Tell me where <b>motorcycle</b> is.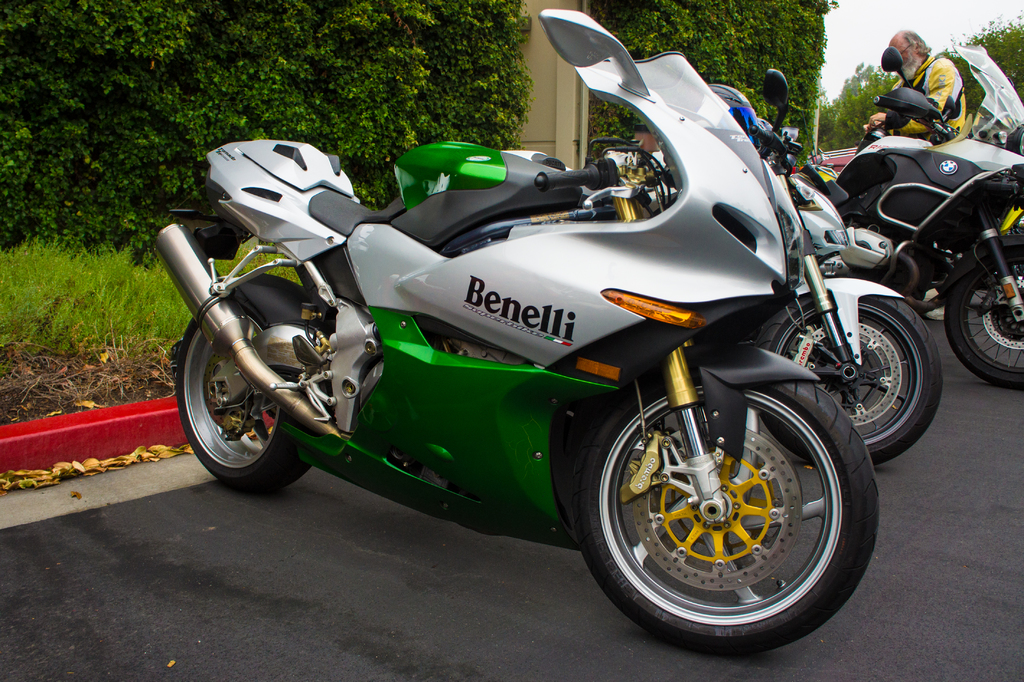
<b>motorcycle</b> is at l=500, t=61, r=941, b=465.
